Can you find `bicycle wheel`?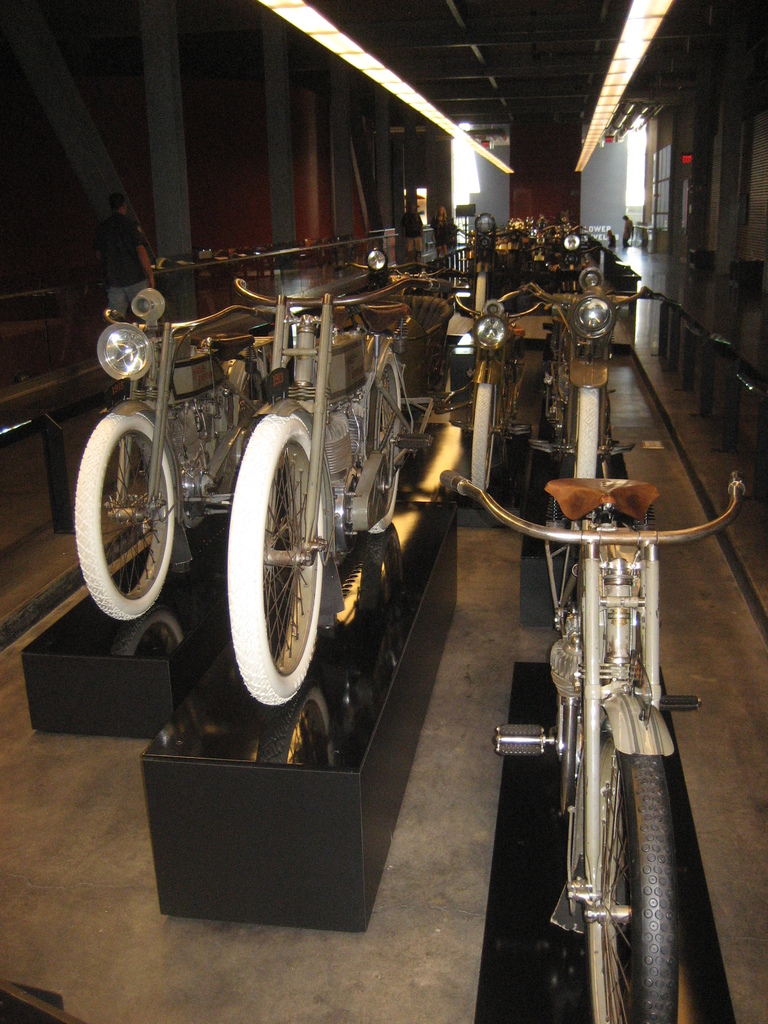
Yes, bounding box: l=357, t=340, r=413, b=533.
